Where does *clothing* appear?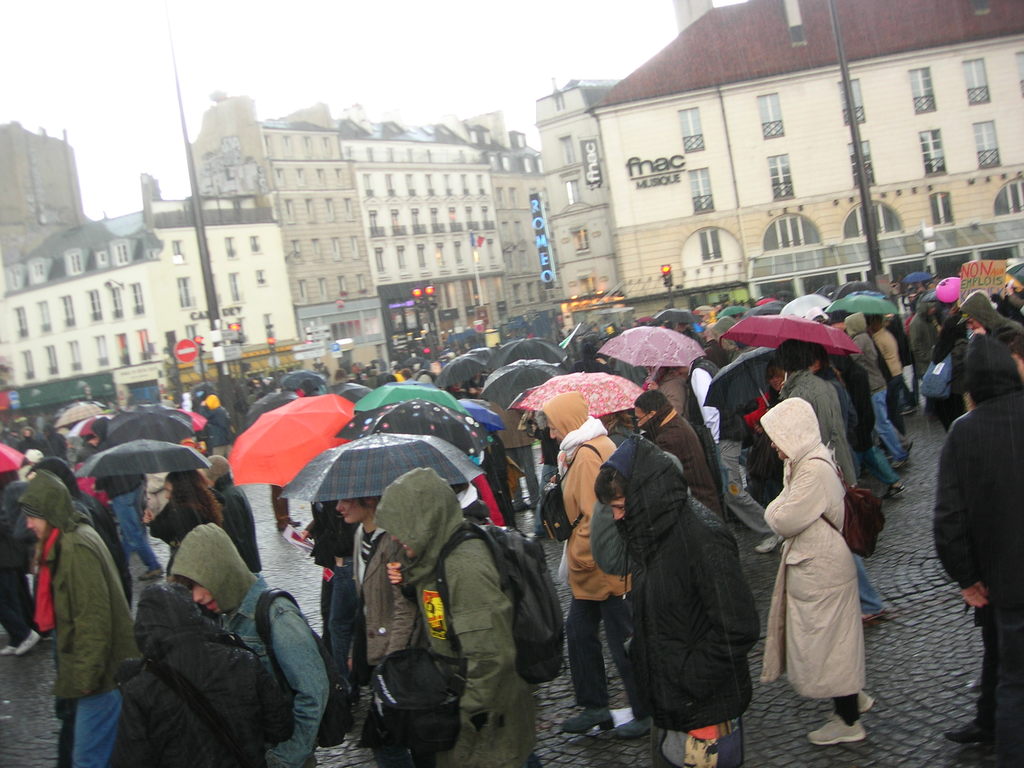
Appears at [left=780, top=371, right=886, bottom=622].
